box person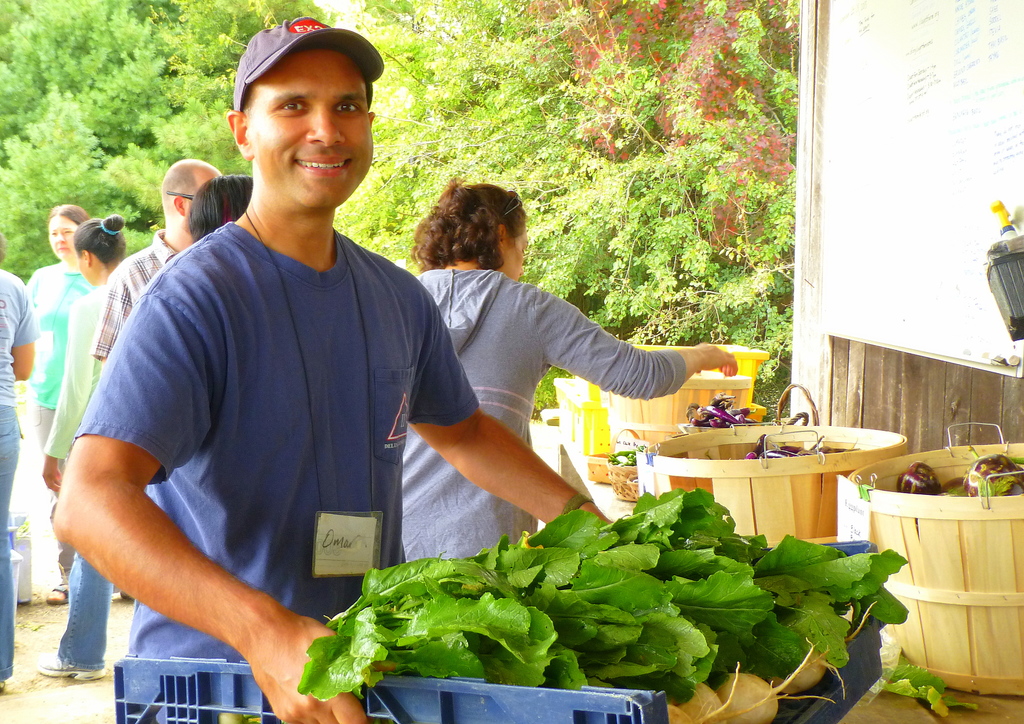
locate(87, 157, 222, 374)
